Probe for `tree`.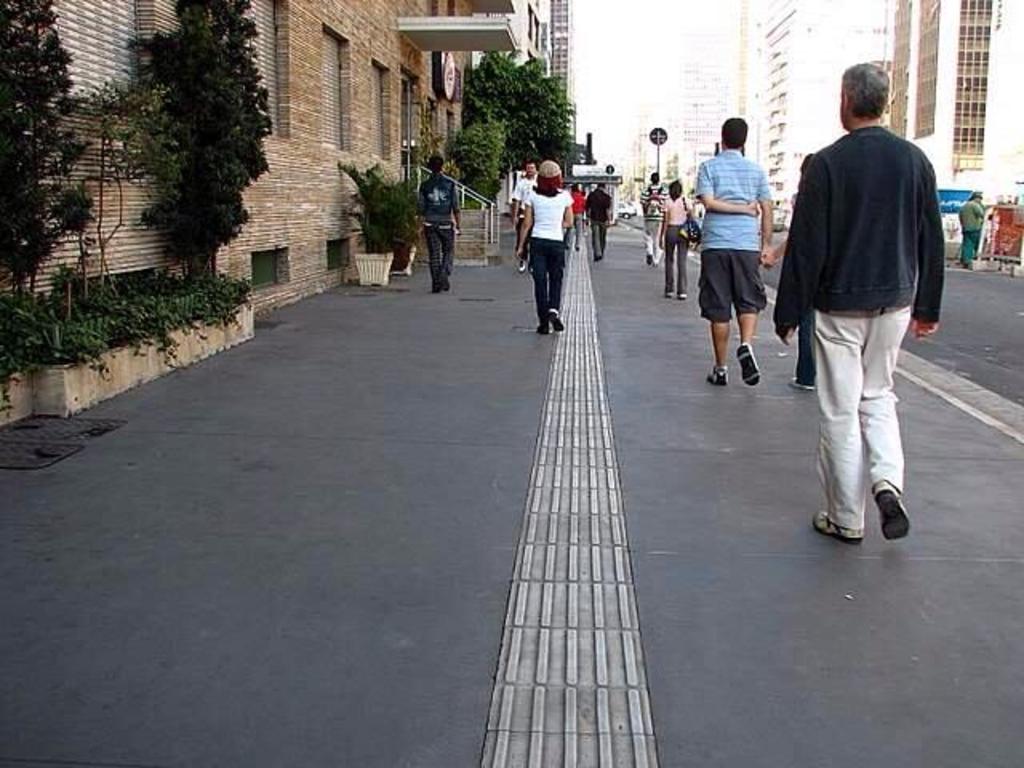
Probe result: box=[2, 0, 94, 307].
